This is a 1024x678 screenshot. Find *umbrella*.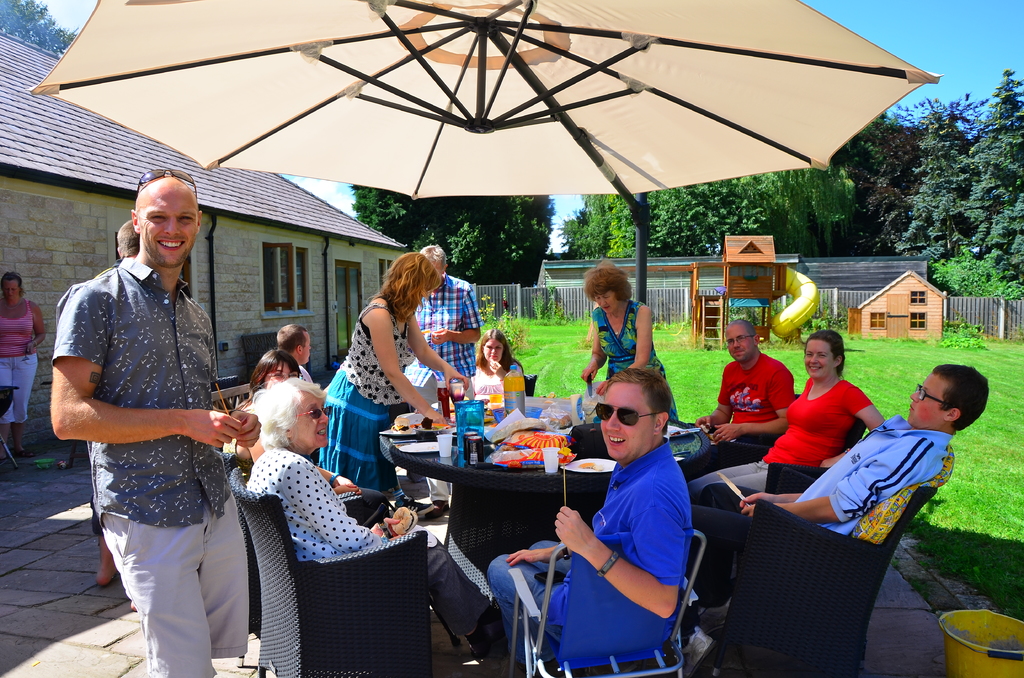
Bounding box: region(28, 0, 940, 307).
